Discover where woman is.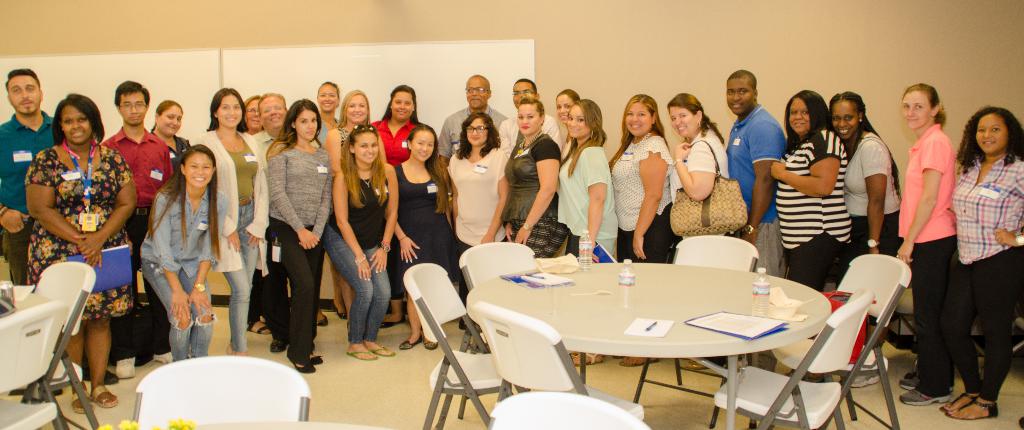
Discovered at [385,128,451,348].
